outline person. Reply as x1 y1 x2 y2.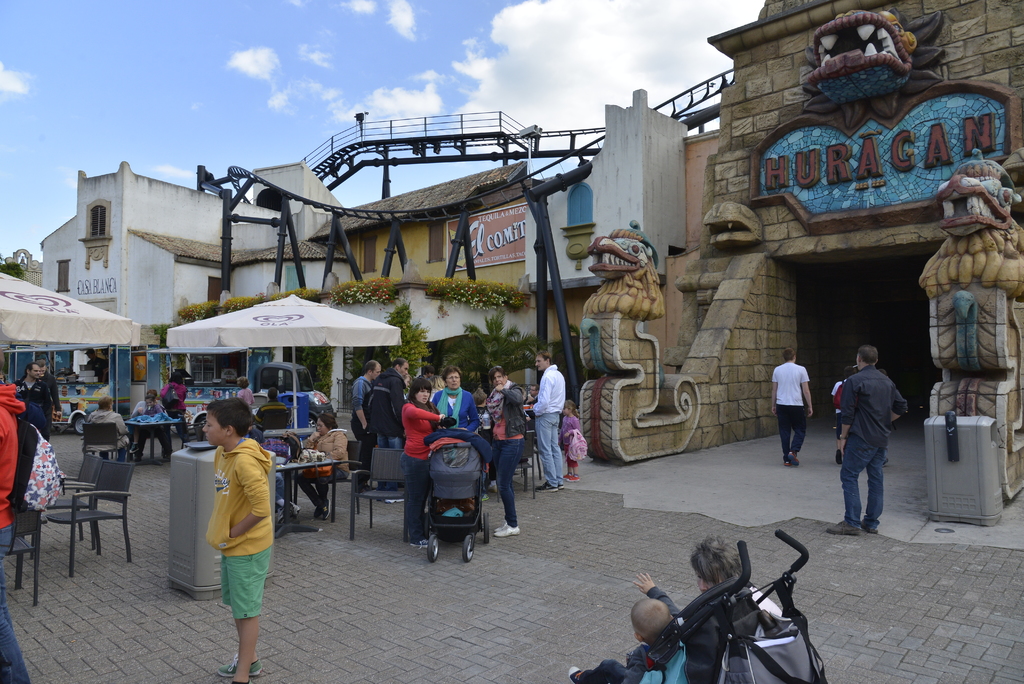
17 361 55 432.
